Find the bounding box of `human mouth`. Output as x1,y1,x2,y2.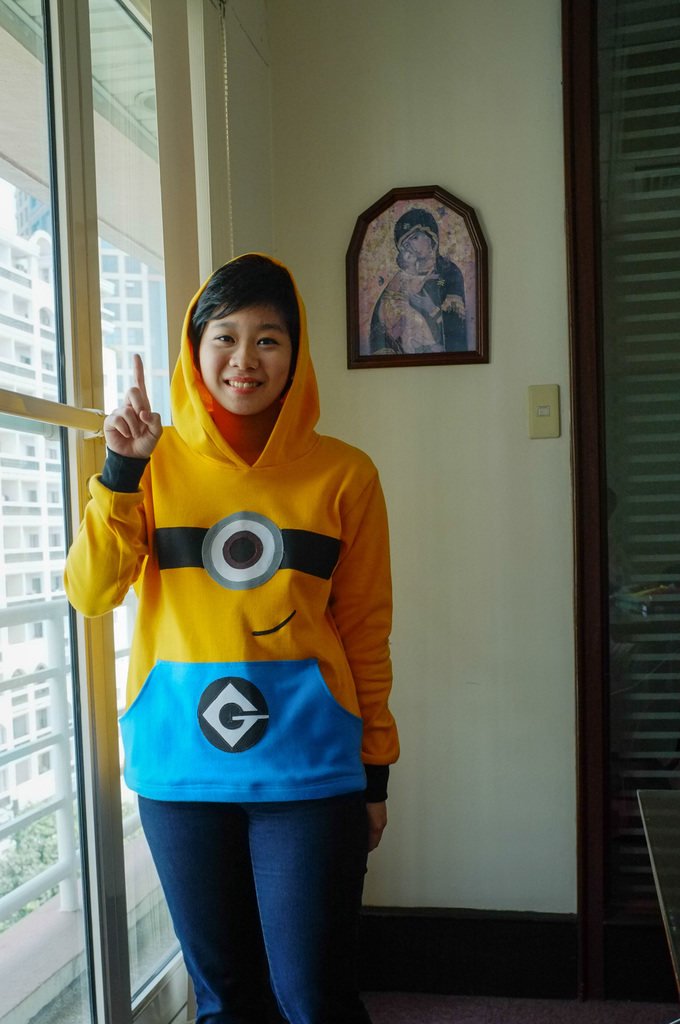
221,370,266,396.
